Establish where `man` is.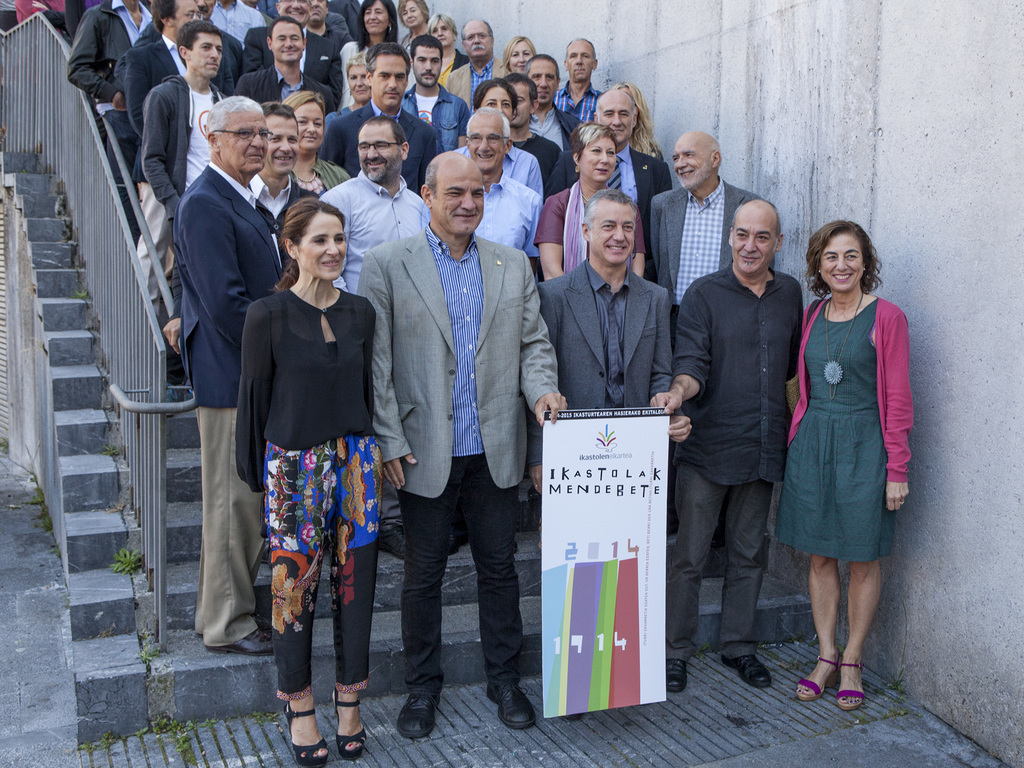
Established at Rect(131, 0, 250, 86).
